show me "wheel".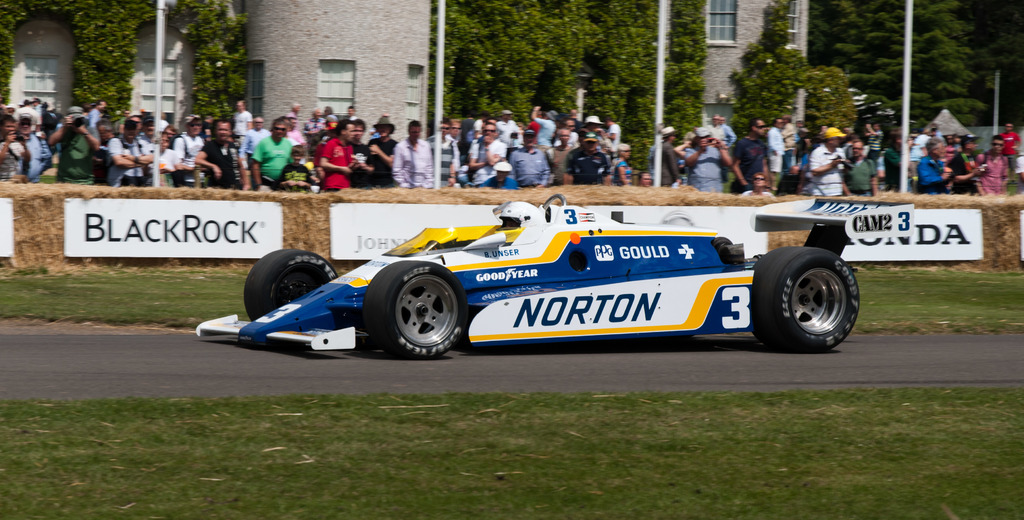
"wheel" is here: (left=243, top=249, right=346, bottom=319).
